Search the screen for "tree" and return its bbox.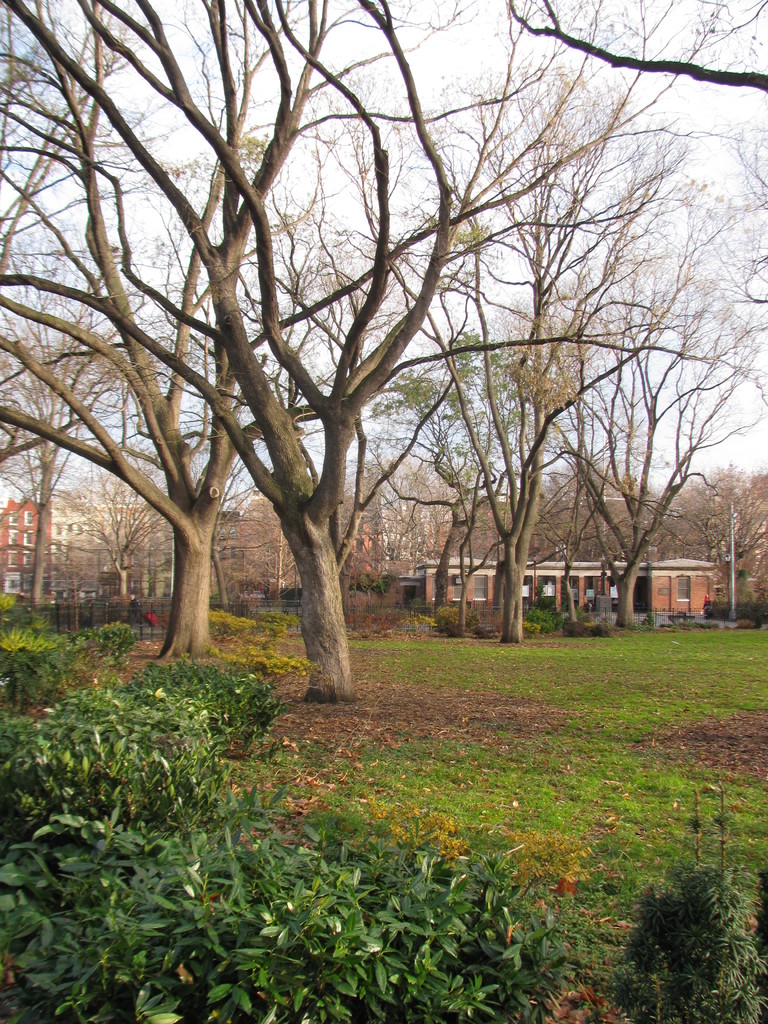
Found: box(326, 473, 454, 611).
